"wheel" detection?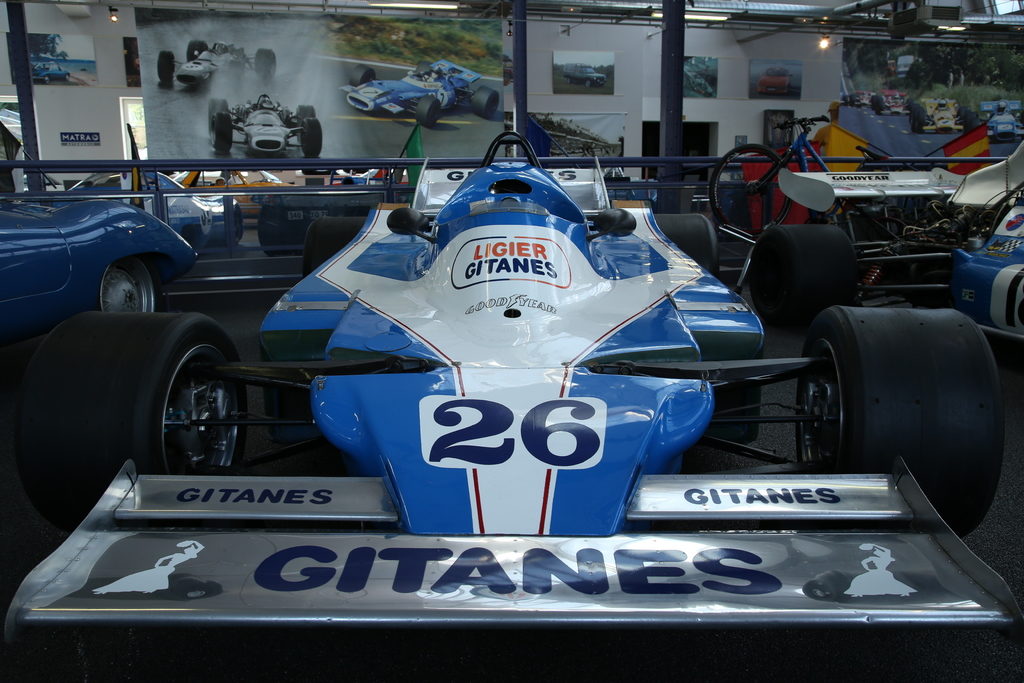
region(346, 62, 378, 83)
